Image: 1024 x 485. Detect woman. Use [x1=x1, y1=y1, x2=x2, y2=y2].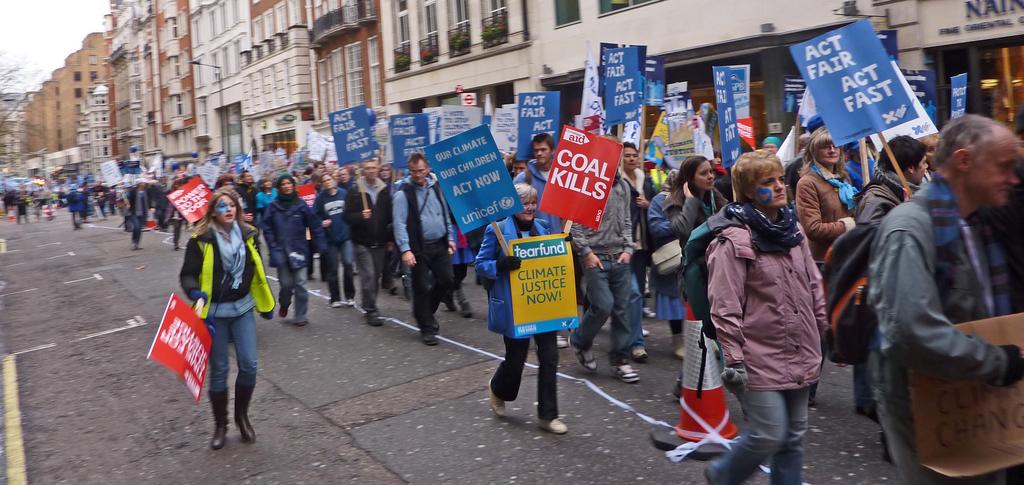
[x1=168, y1=180, x2=267, y2=452].
